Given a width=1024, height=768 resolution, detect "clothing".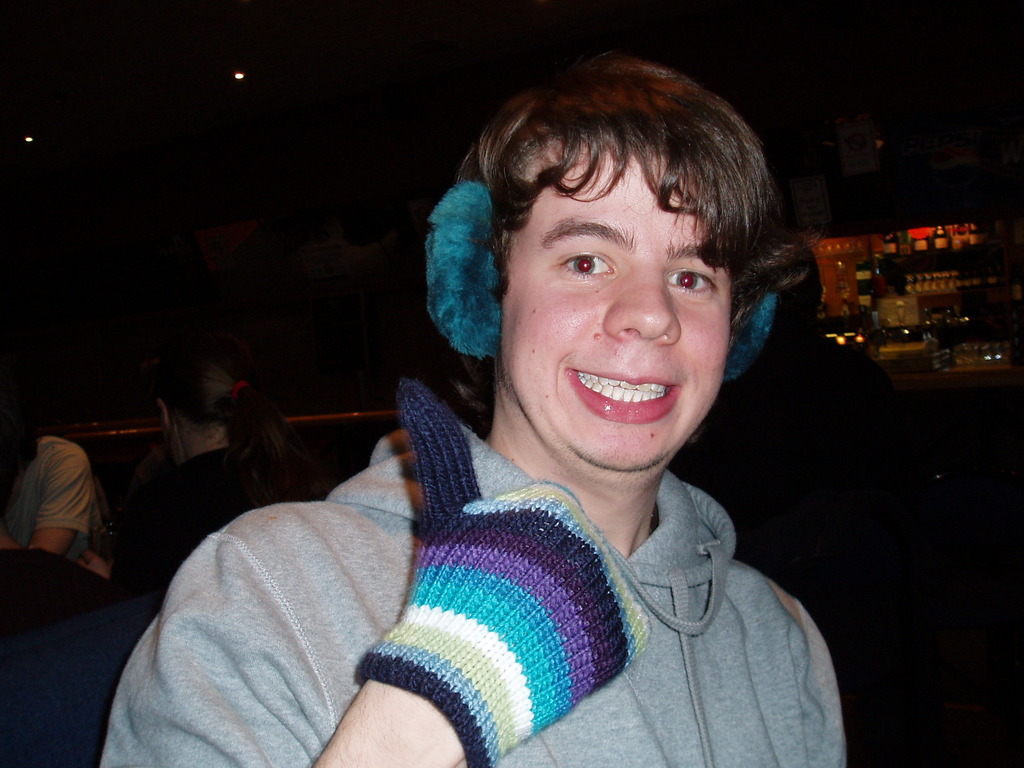
locate(102, 379, 847, 767).
